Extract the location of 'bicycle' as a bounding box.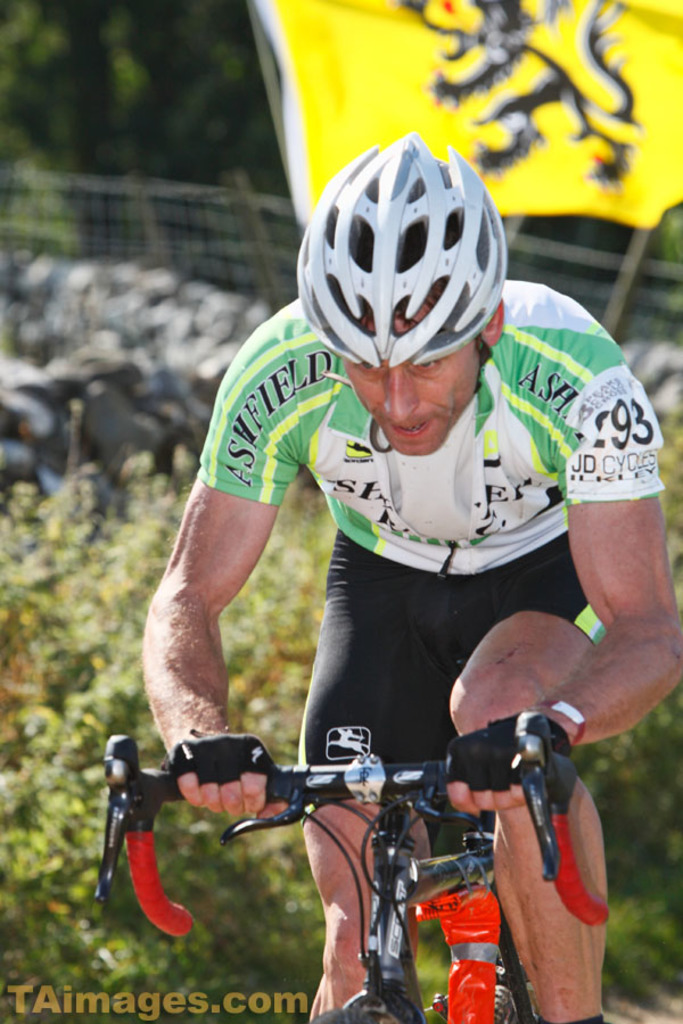
bbox(83, 722, 620, 1011).
